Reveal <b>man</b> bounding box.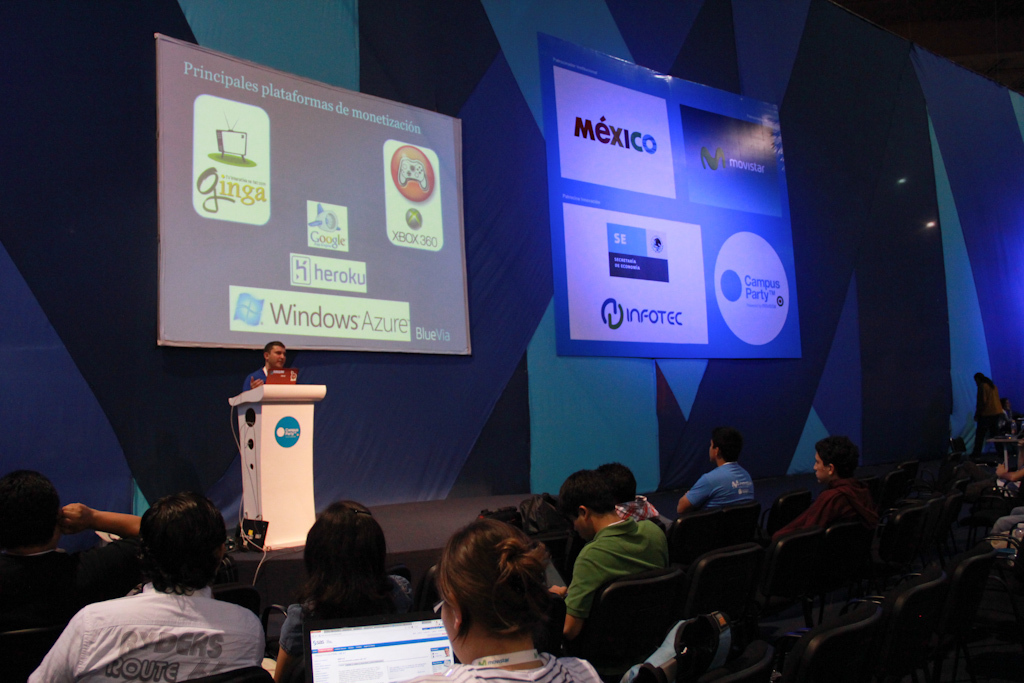
Revealed: x1=775, y1=431, x2=880, y2=527.
